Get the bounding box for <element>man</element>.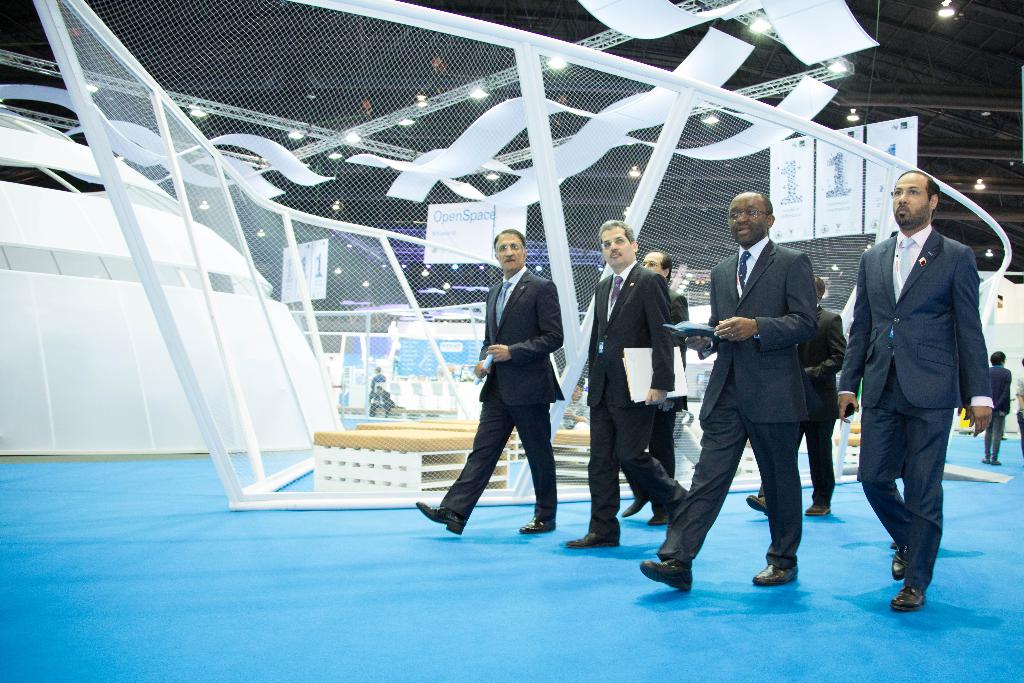
Rect(840, 168, 991, 614).
